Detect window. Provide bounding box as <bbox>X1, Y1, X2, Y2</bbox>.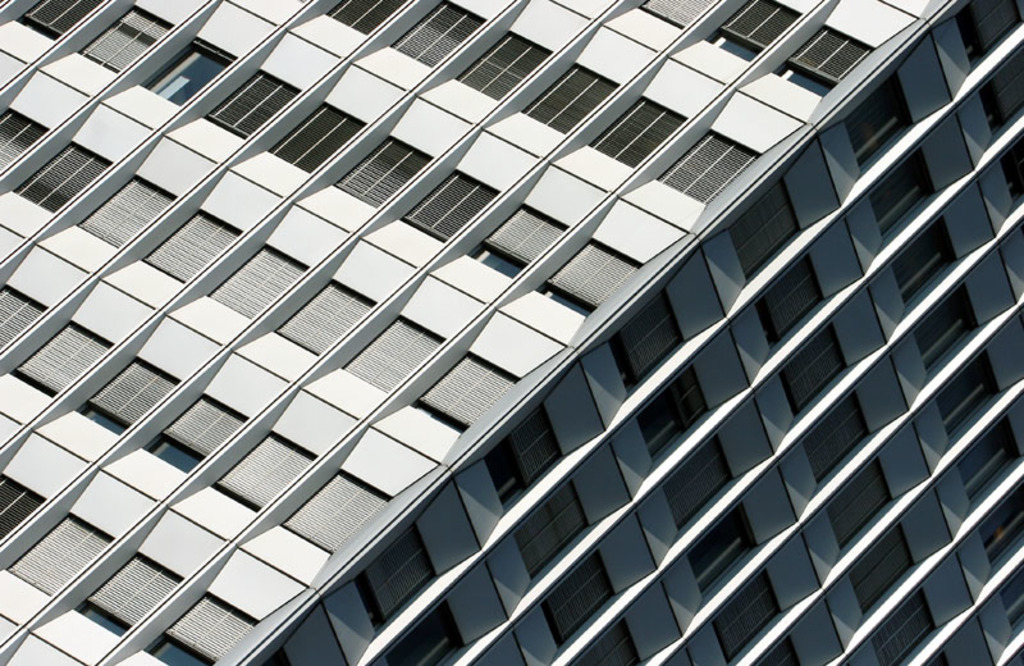
<bbox>0, 109, 49, 174</bbox>.
